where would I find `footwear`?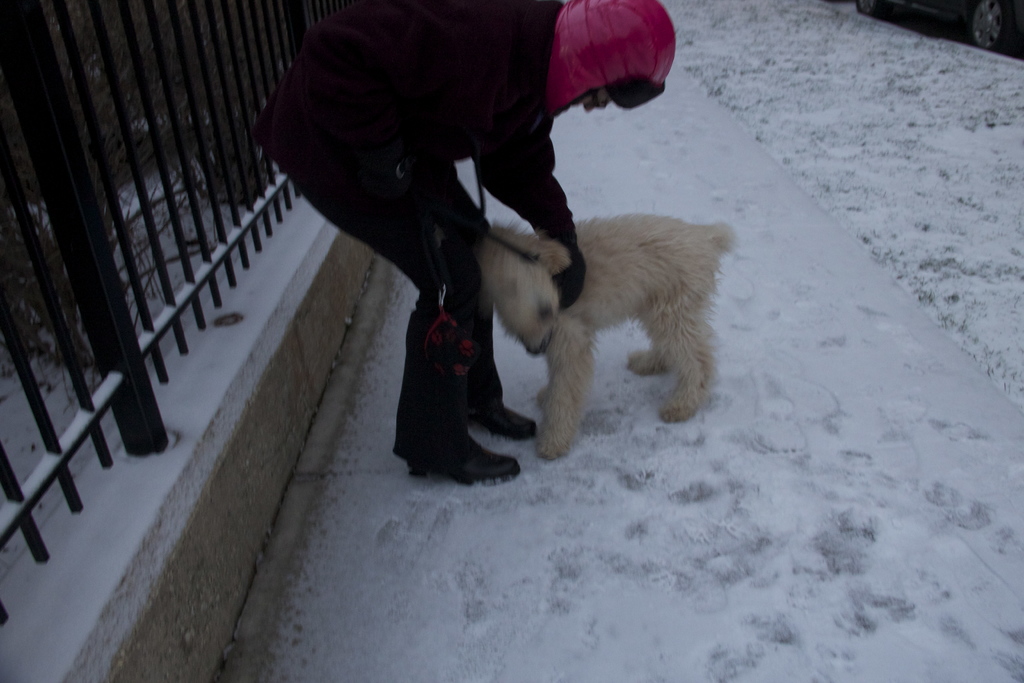
At crop(411, 437, 520, 487).
